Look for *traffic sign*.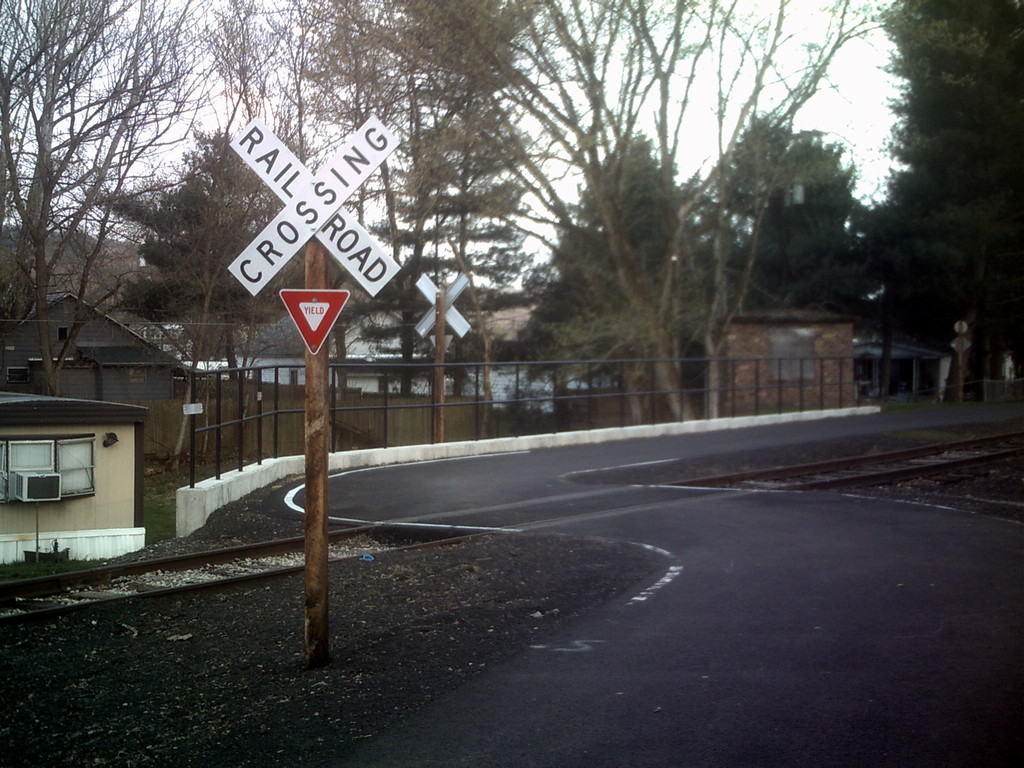
Found: (278, 287, 348, 352).
